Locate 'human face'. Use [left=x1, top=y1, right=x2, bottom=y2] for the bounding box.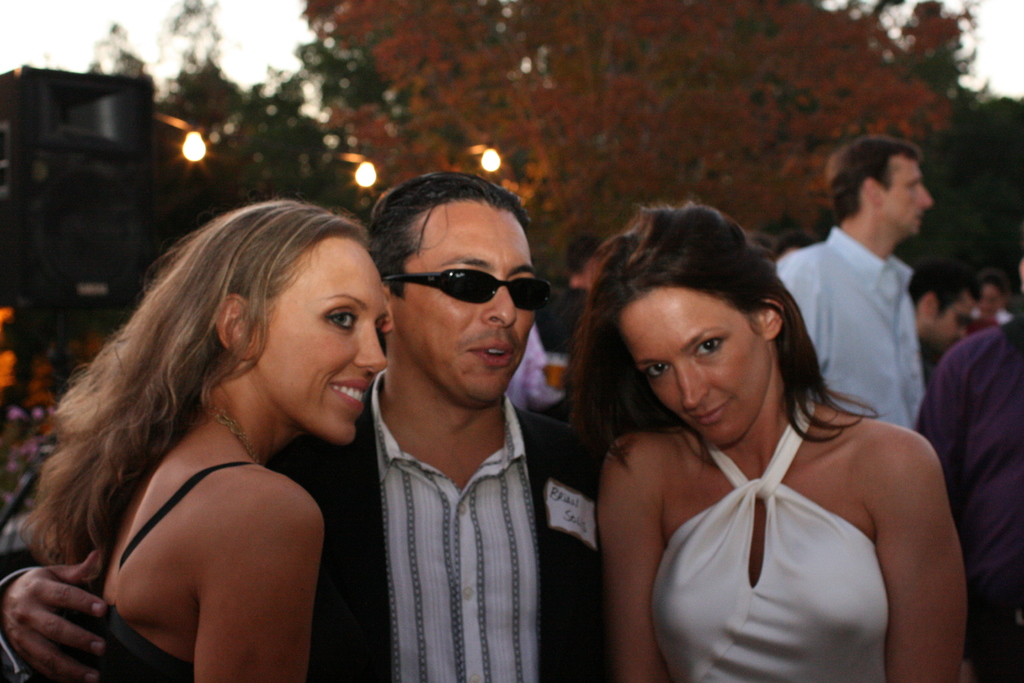
[left=255, top=239, right=388, bottom=444].
